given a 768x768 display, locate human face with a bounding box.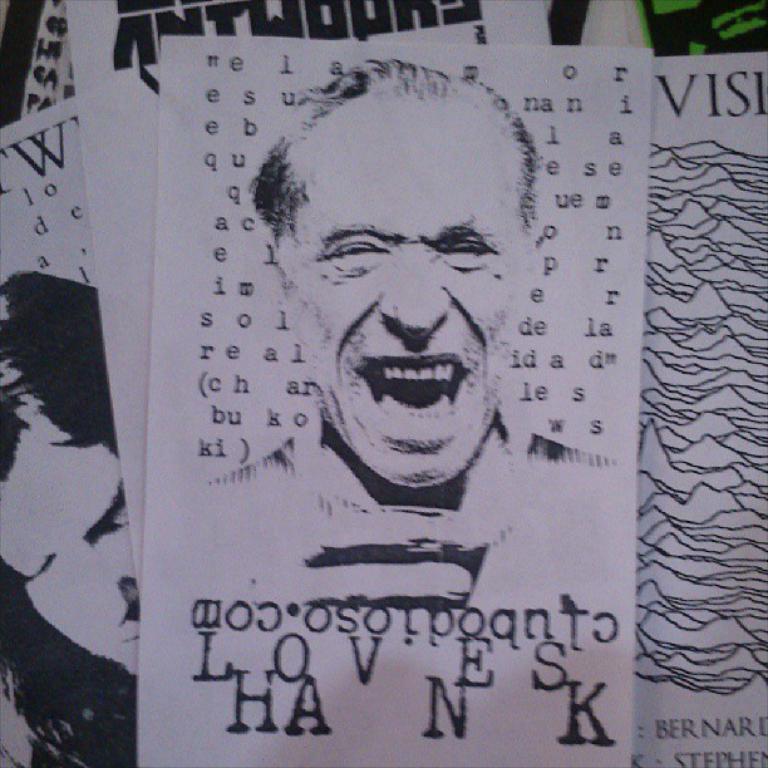
Located: 0:438:132:686.
